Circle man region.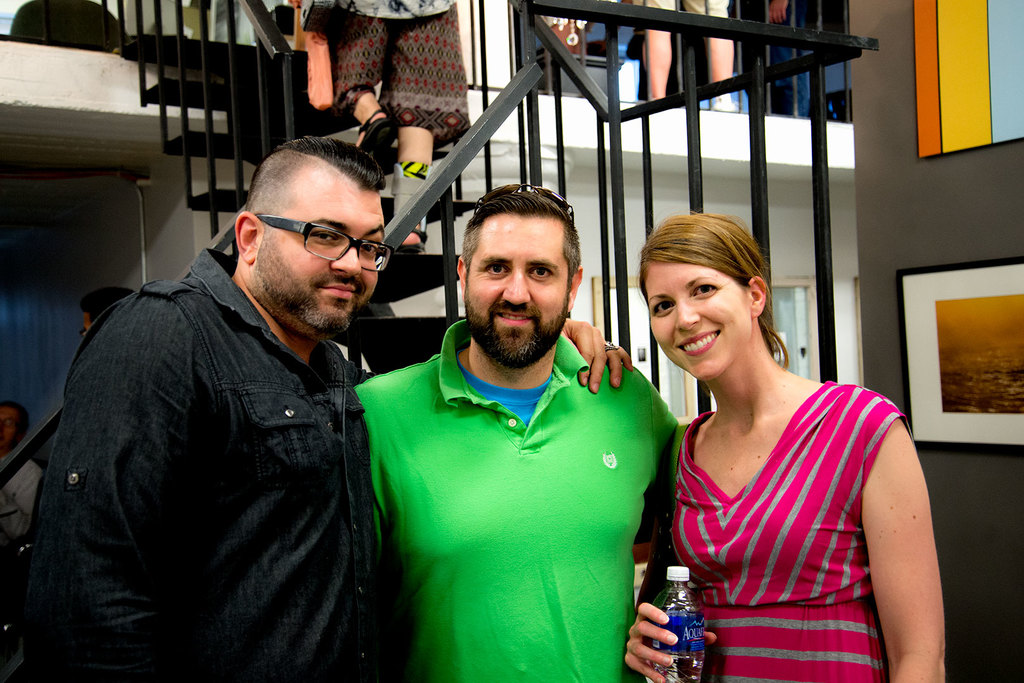
Region: region(337, 192, 692, 682).
